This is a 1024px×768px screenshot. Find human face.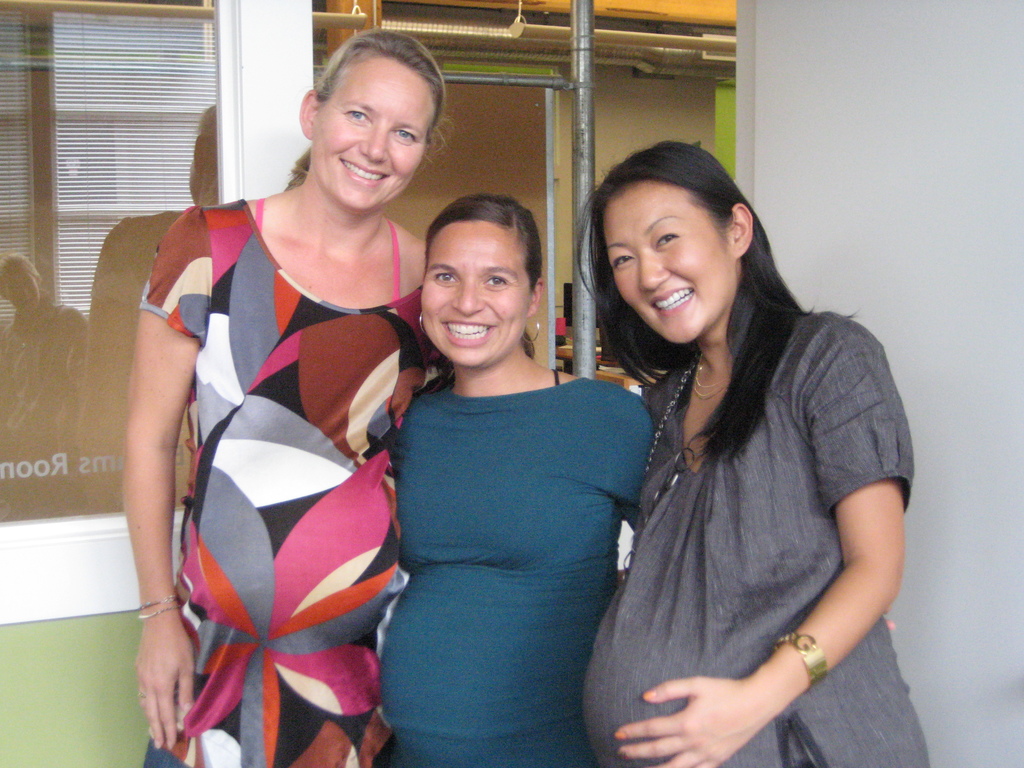
Bounding box: detection(296, 56, 440, 212).
